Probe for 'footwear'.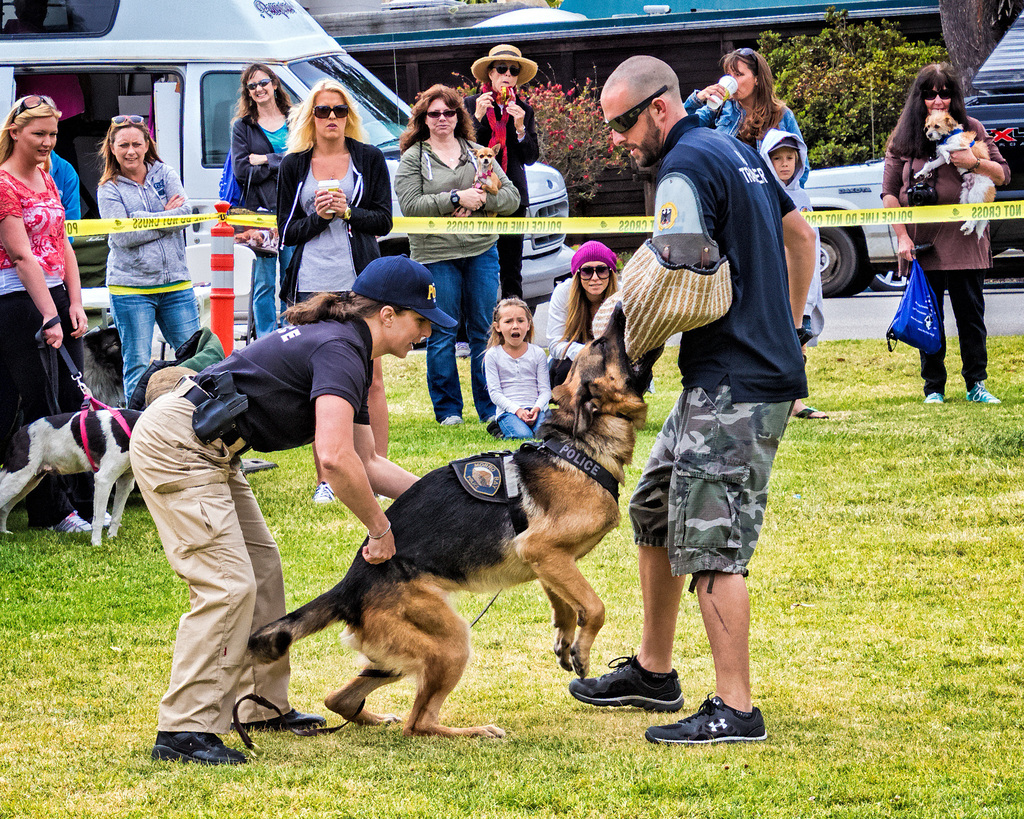
Probe result: pyautogui.locateOnScreen(965, 382, 1003, 405).
